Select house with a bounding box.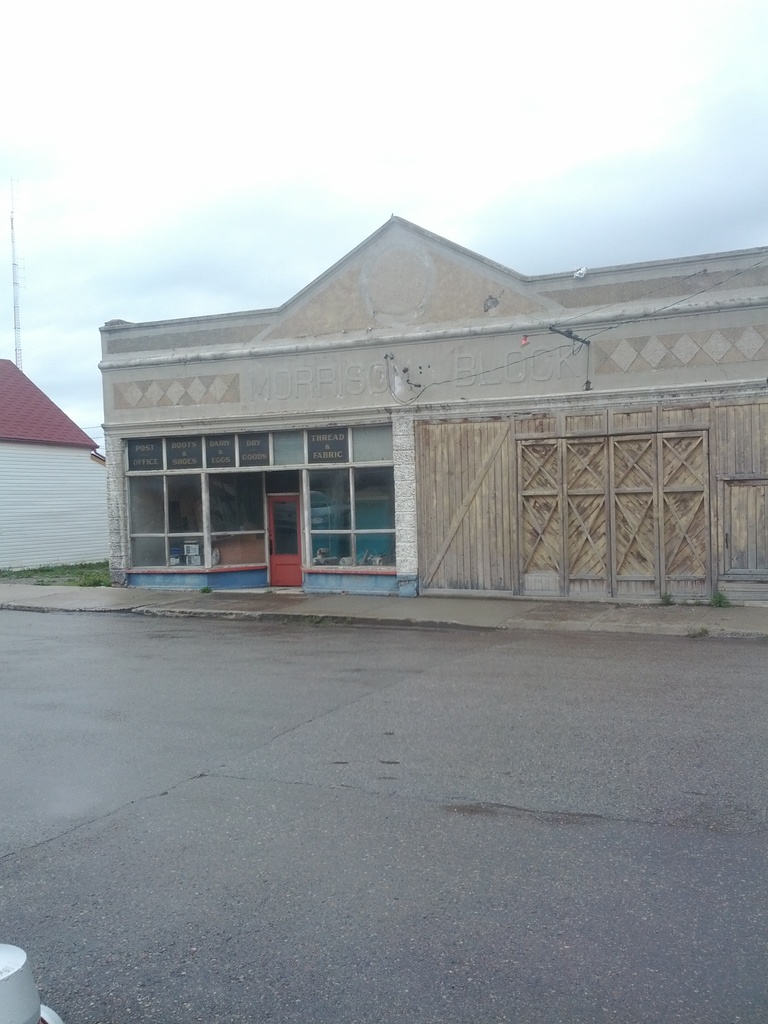
crop(0, 357, 107, 571).
